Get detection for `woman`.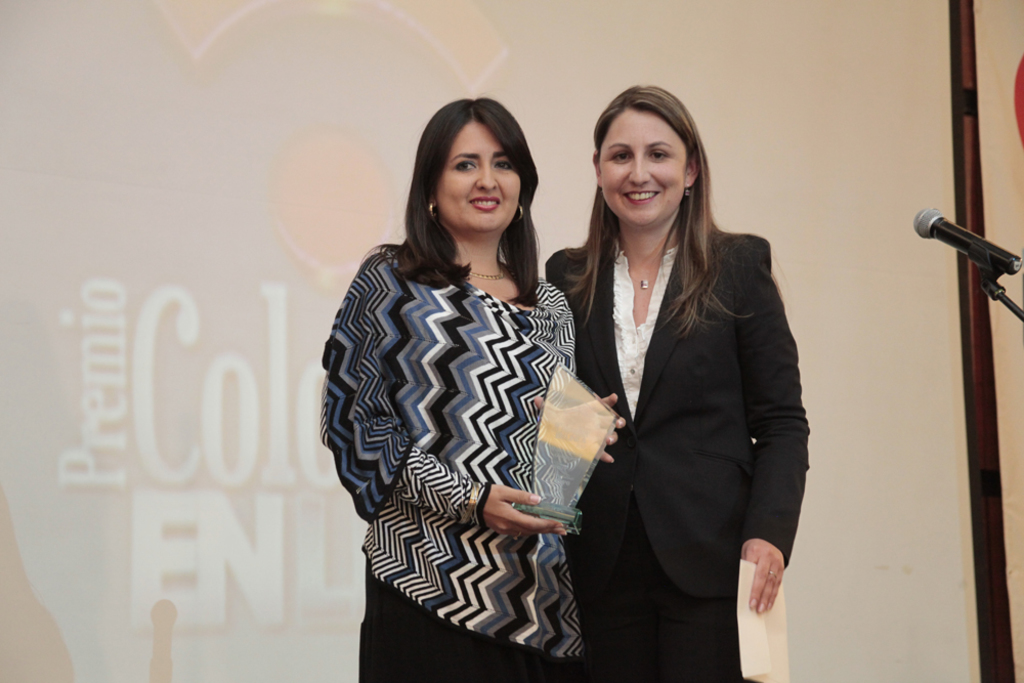
Detection: BBox(314, 72, 617, 682).
